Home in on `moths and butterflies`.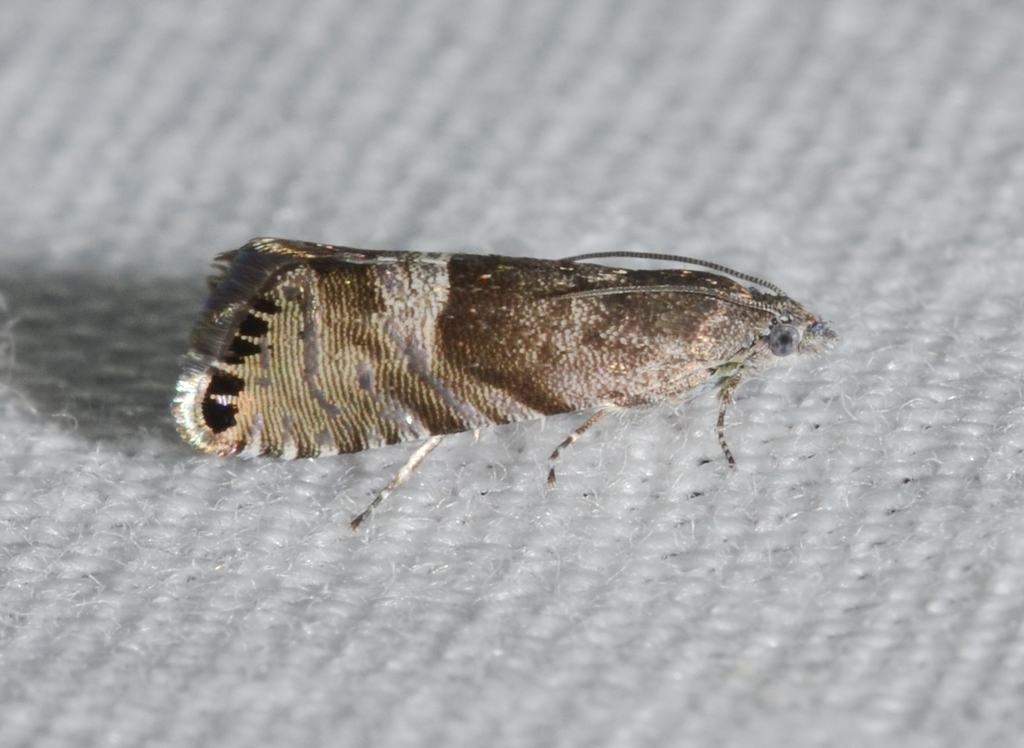
Homed in at crop(168, 235, 843, 534).
